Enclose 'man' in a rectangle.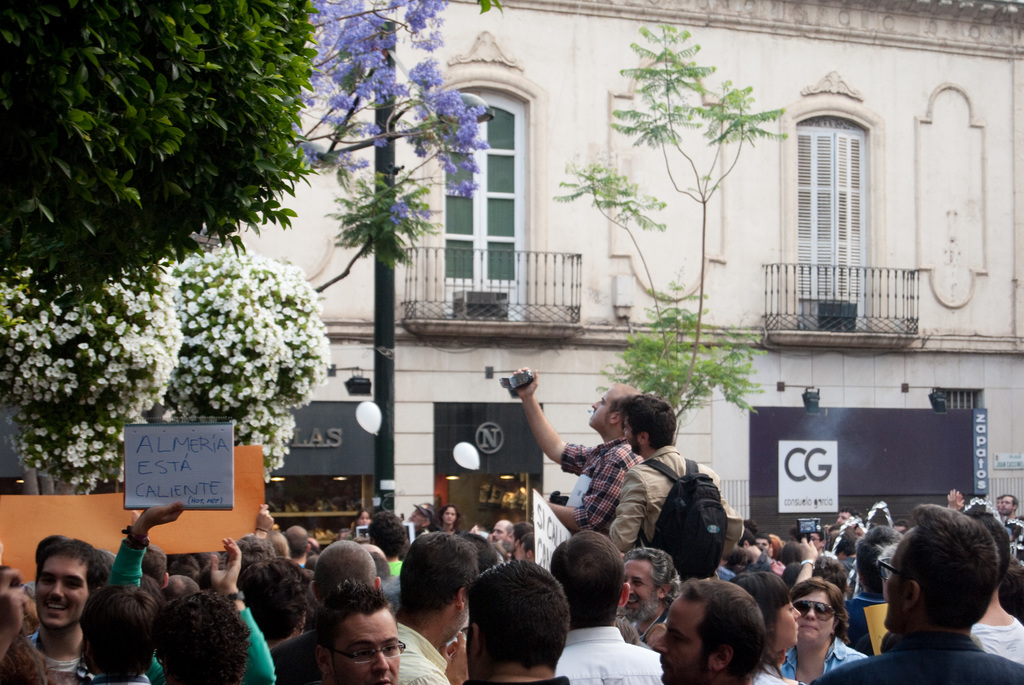
<bbox>320, 576, 403, 684</bbox>.
